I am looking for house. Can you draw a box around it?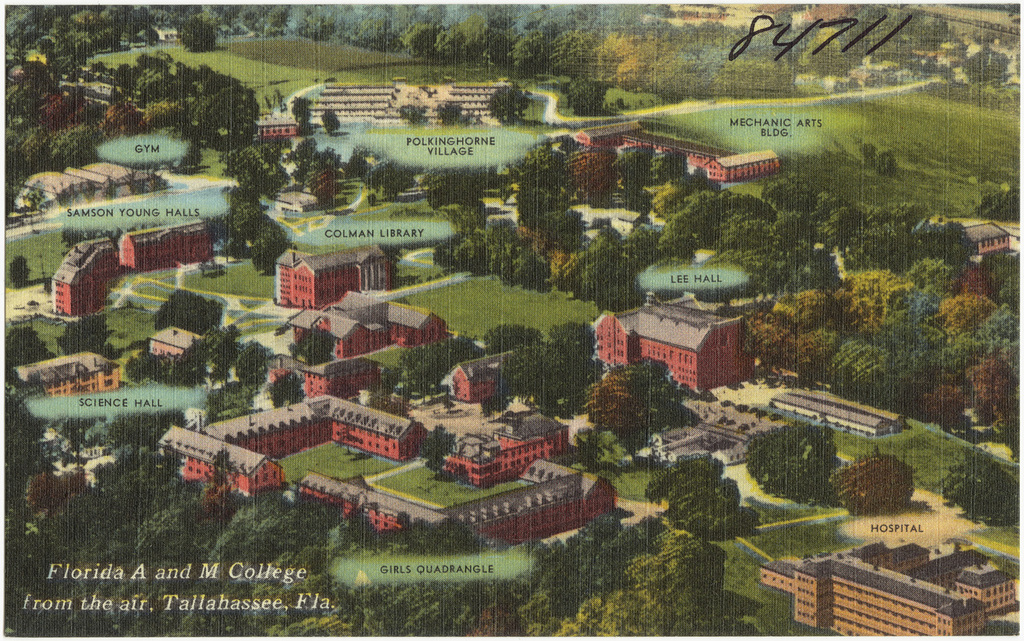
Sure, the bounding box is rect(436, 344, 535, 405).
